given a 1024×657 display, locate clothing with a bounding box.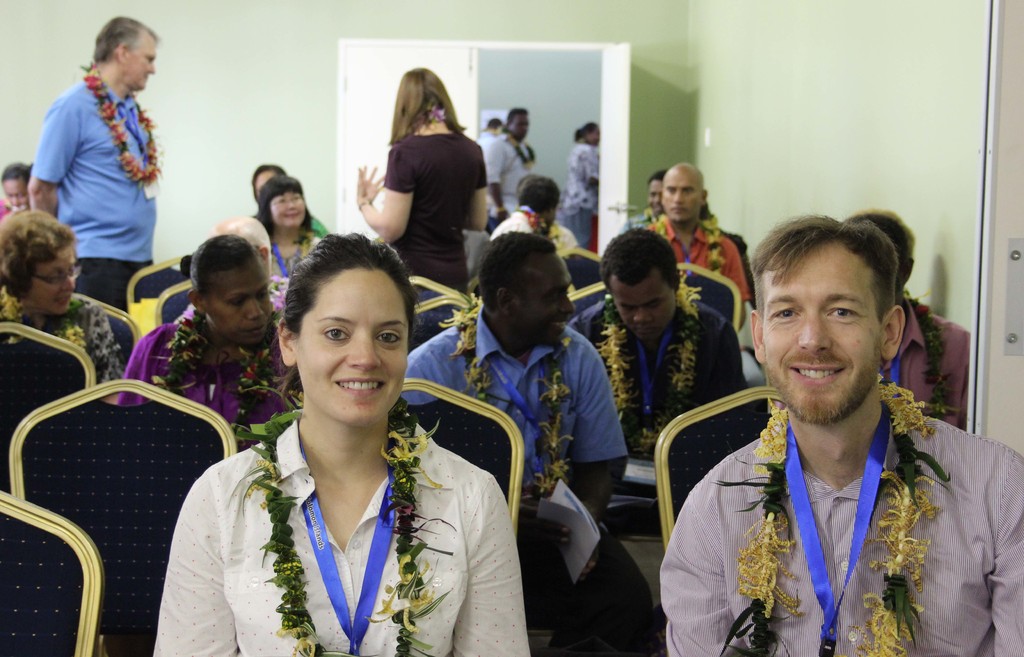
Located: (122, 310, 300, 428).
